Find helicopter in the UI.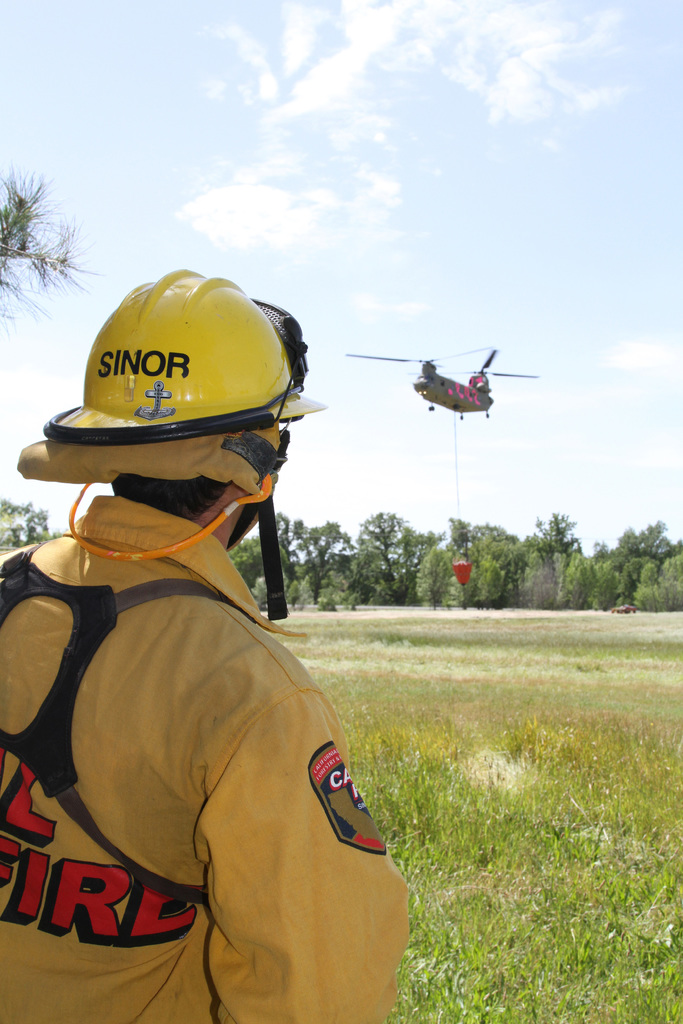
UI element at select_region(345, 355, 545, 417).
